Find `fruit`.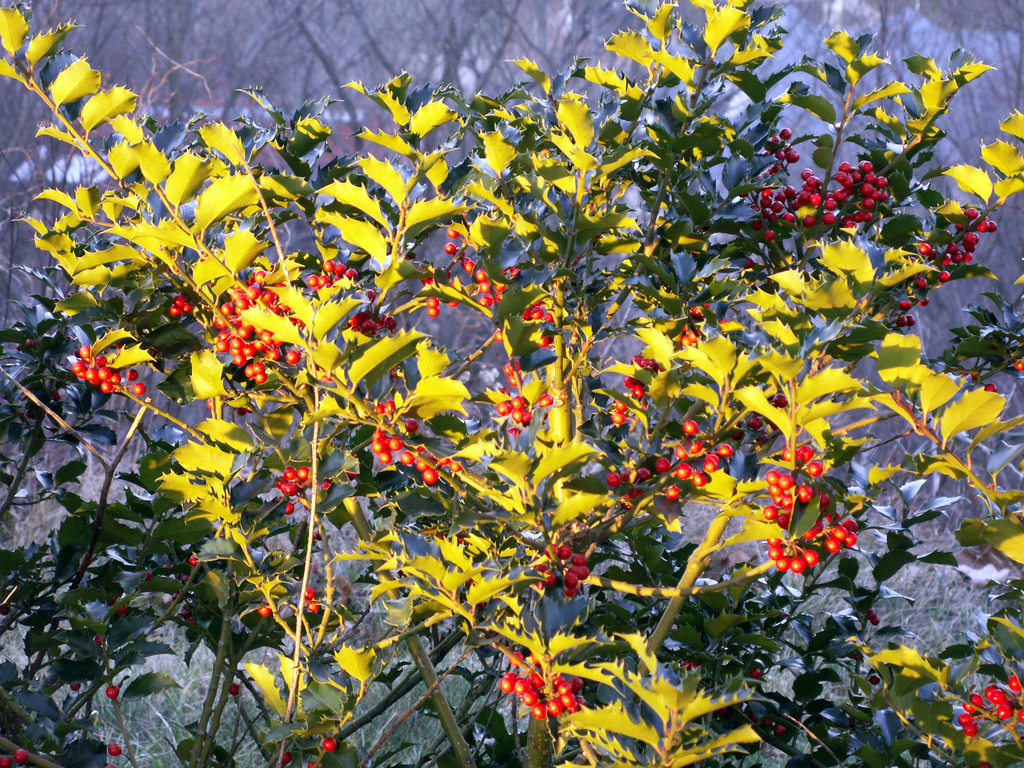
<bbox>984, 384, 998, 395</bbox>.
